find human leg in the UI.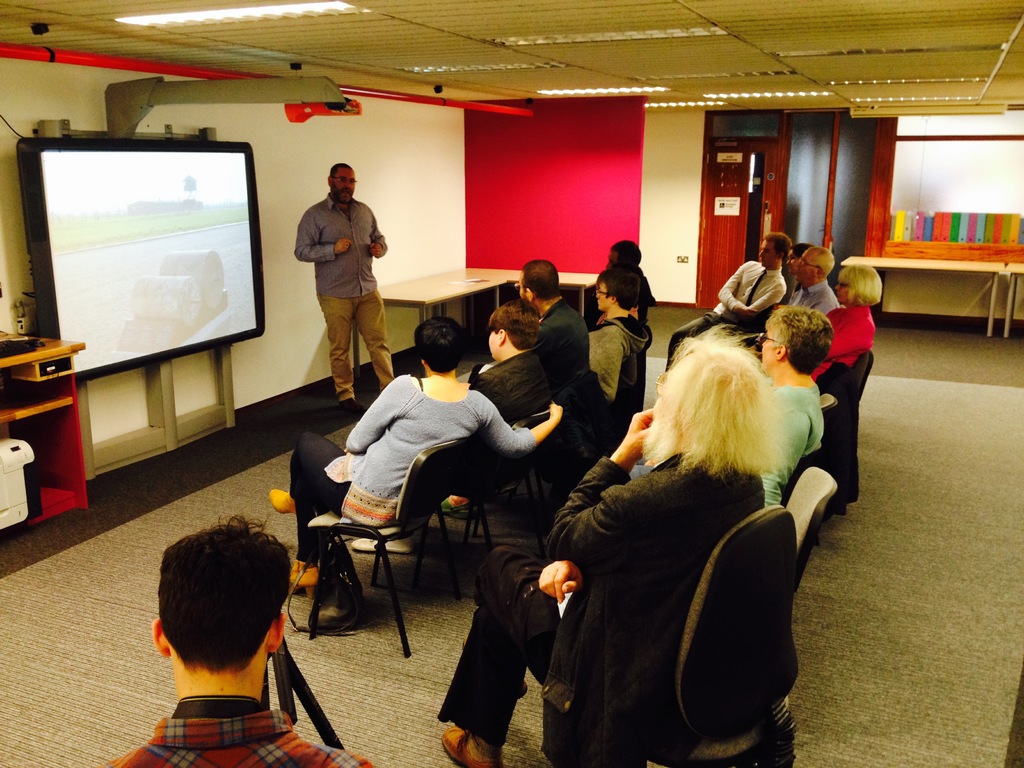
UI element at Rect(267, 430, 372, 518).
